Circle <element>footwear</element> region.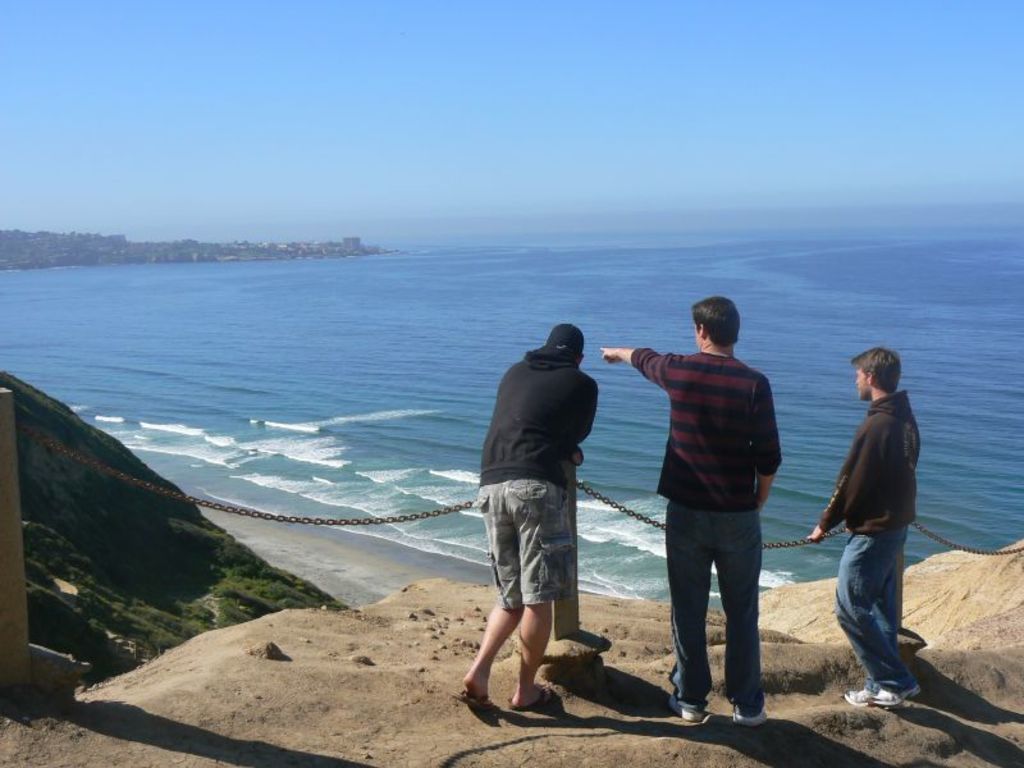
Region: bbox(900, 684, 923, 698).
